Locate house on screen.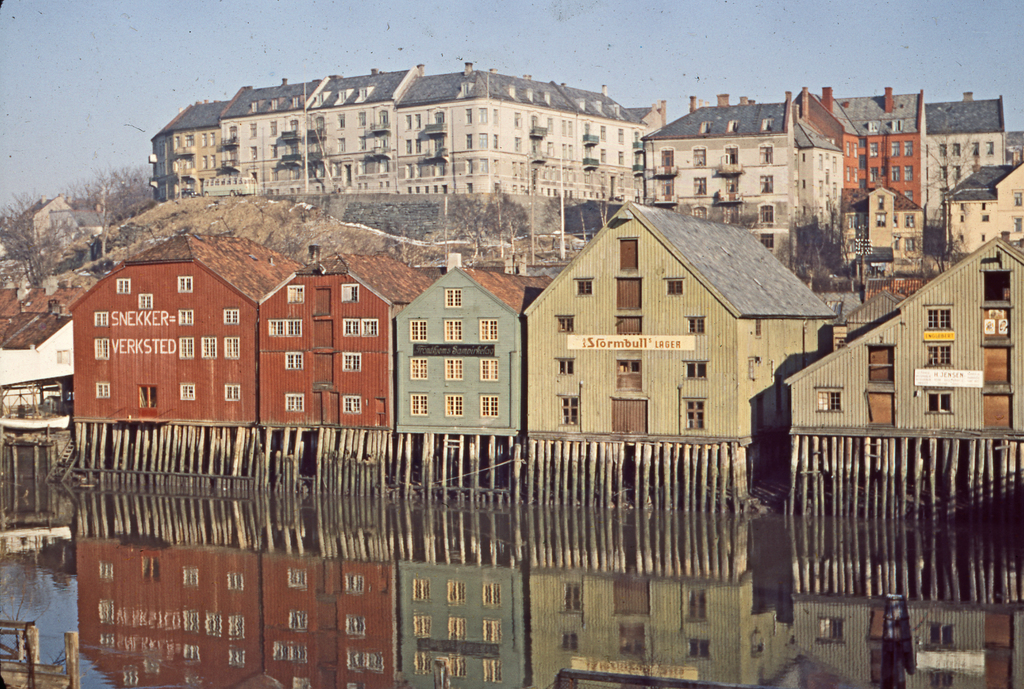
On screen at x1=938 y1=154 x2=1023 y2=259.
